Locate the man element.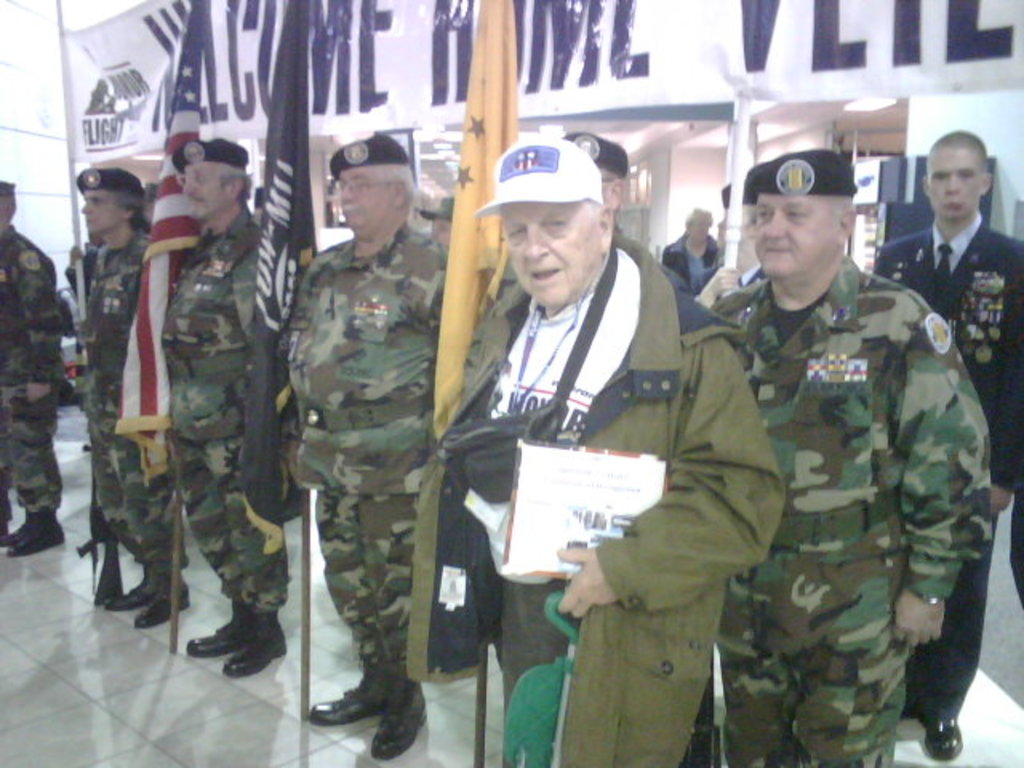
Element bbox: (left=558, top=130, right=650, bottom=248).
